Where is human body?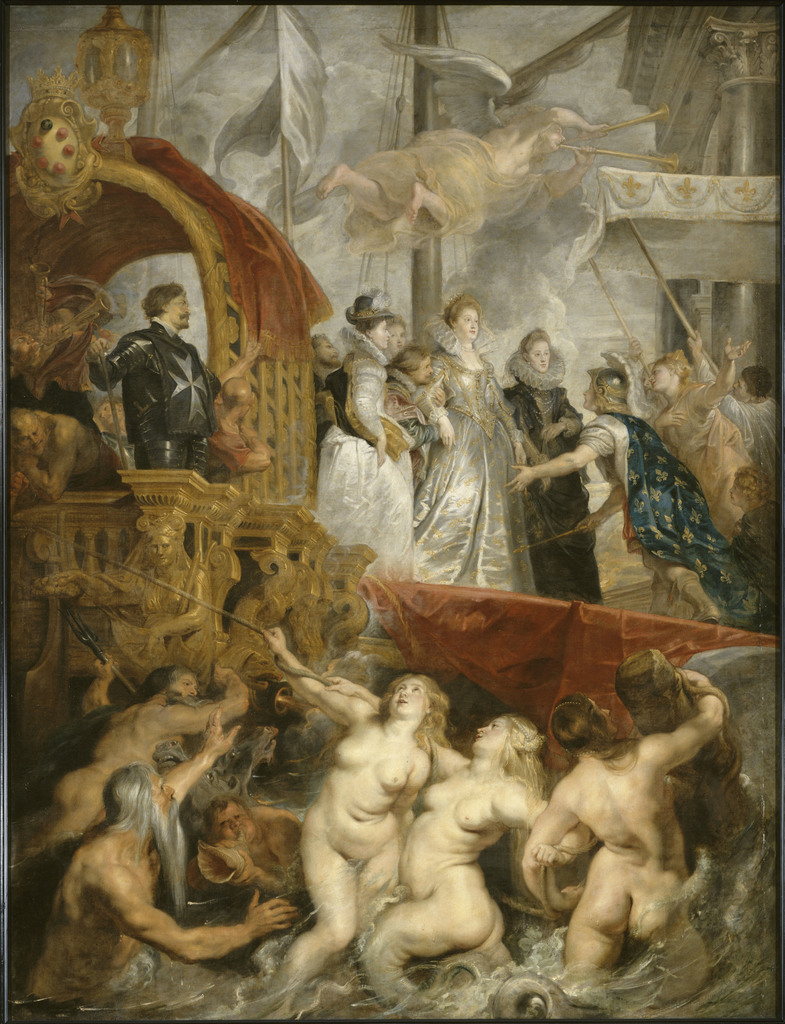
left=413, top=278, right=533, bottom=588.
